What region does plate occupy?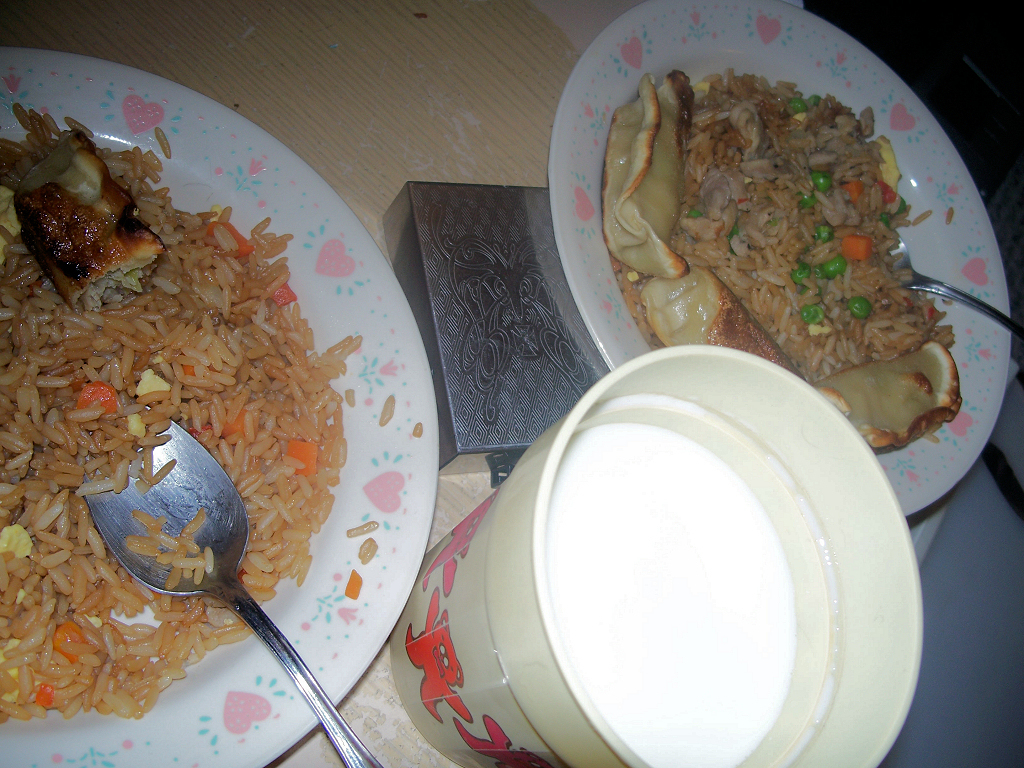
x1=546, y1=0, x2=1013, y2=527.
